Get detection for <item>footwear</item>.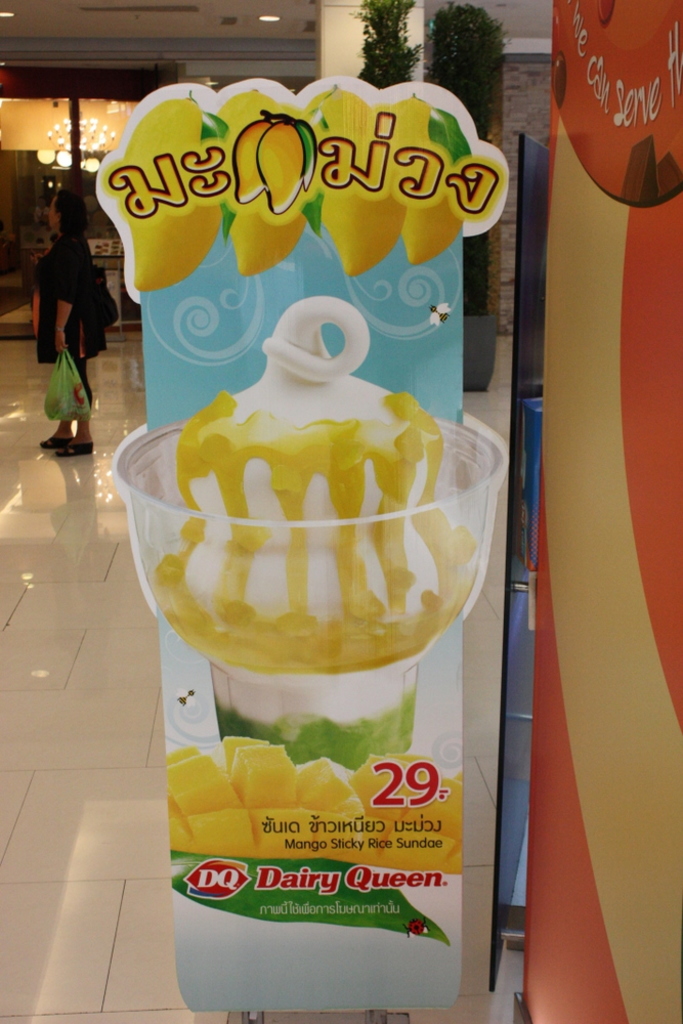
Detection: bbox=(38, 435, 72, 450).
